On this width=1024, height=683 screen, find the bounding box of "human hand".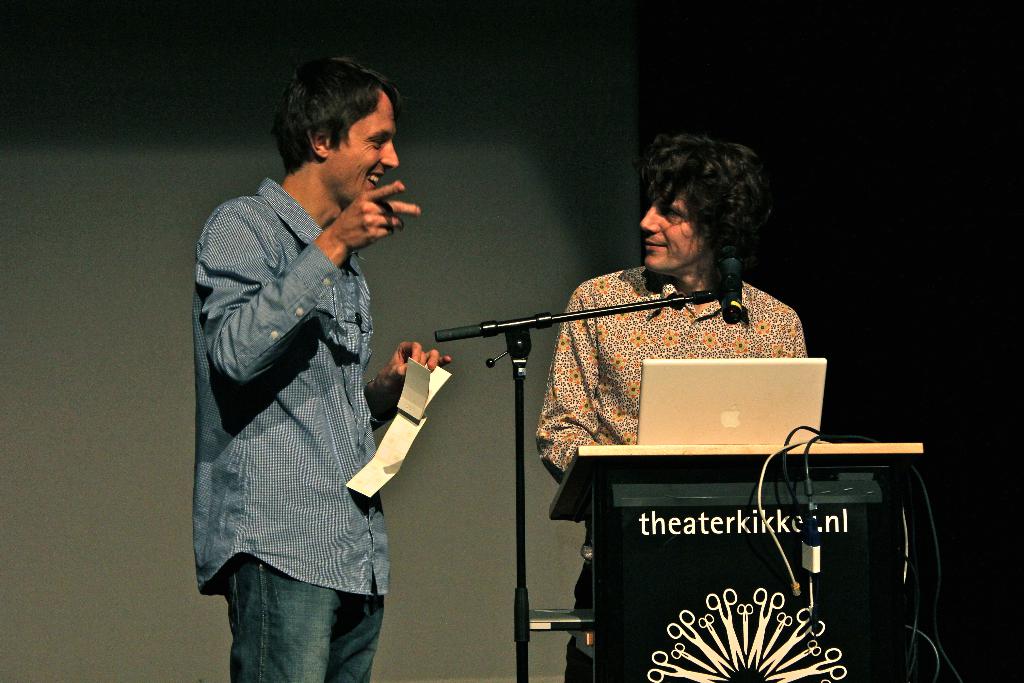
Bounding box: crop(371, 338, 440, 407).
